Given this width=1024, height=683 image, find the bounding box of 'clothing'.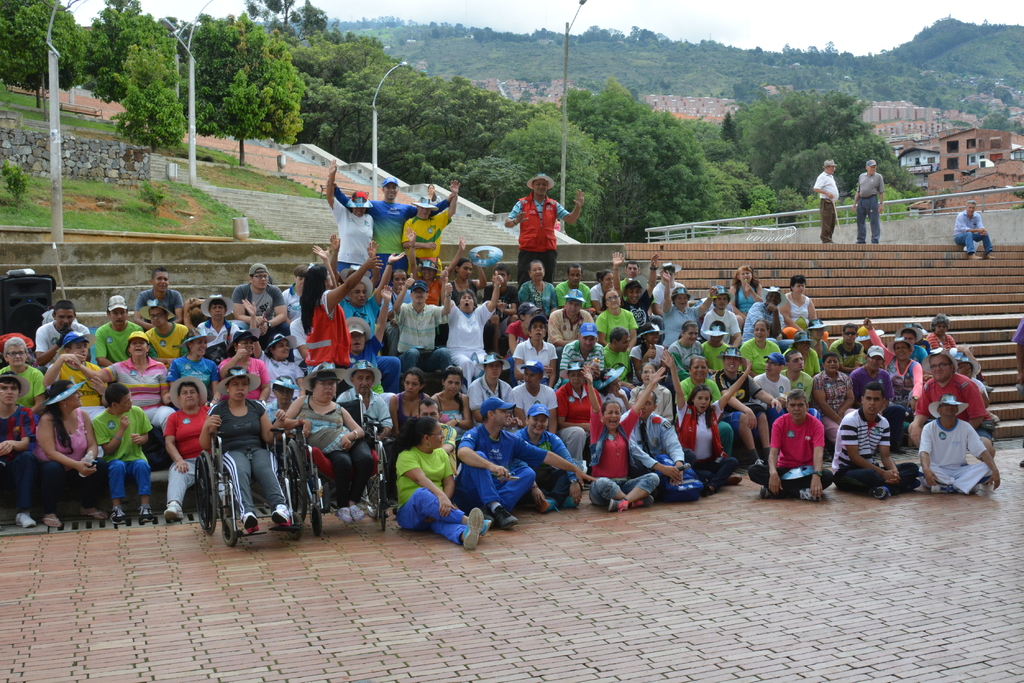
bbox=[806, 335, 830, 355].
